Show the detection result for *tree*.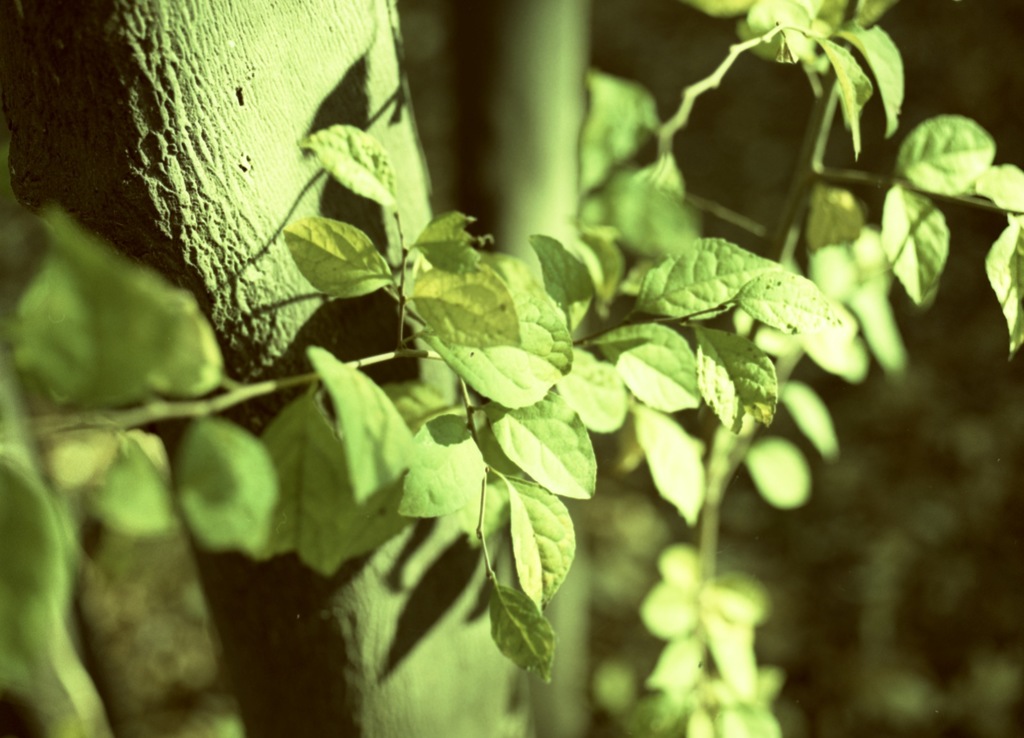
{"left": 0, "top": 0, "right": 1023, "bottom": 737}.
